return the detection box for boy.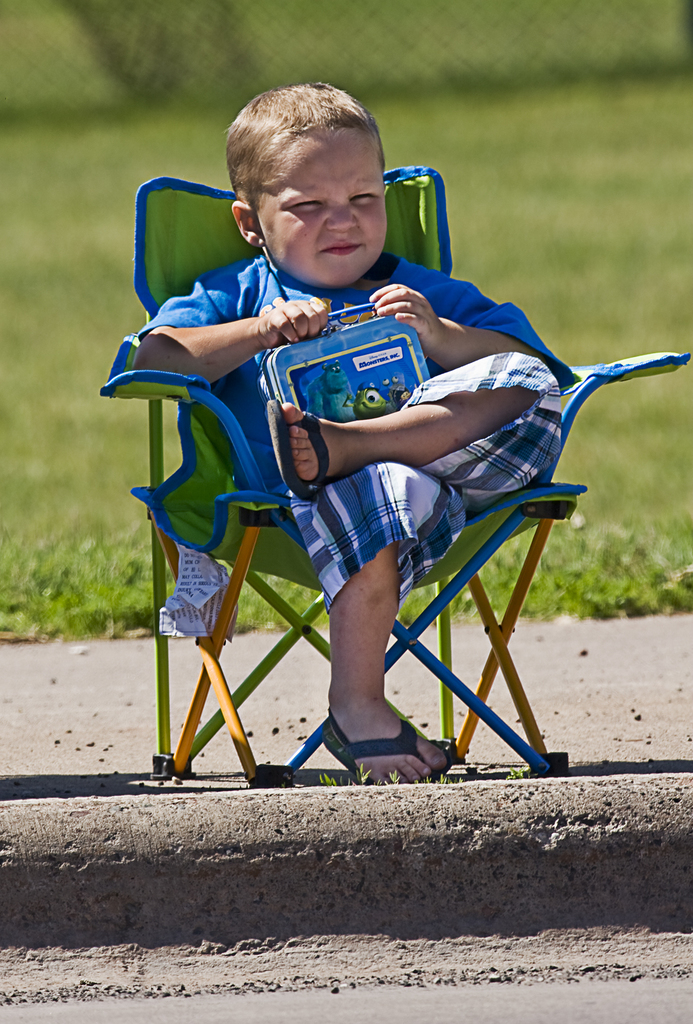
135 173 633 774.
